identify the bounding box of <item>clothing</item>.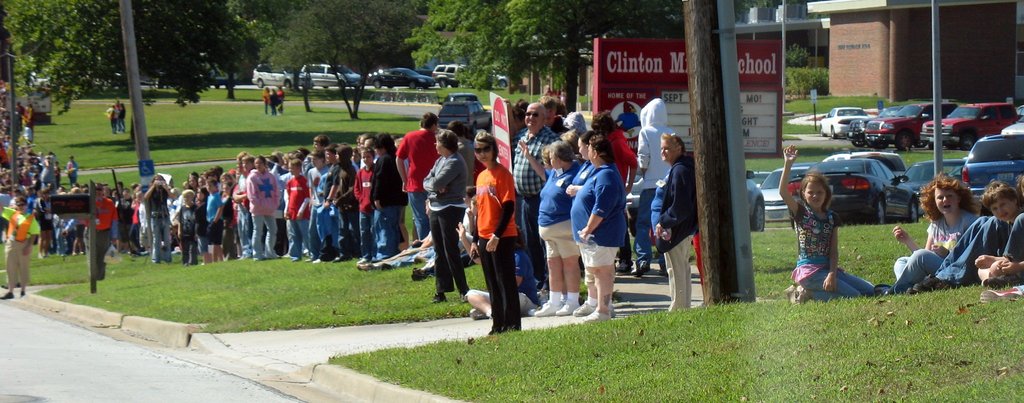
x1=788 y1=202 x2=883 y2=302.
